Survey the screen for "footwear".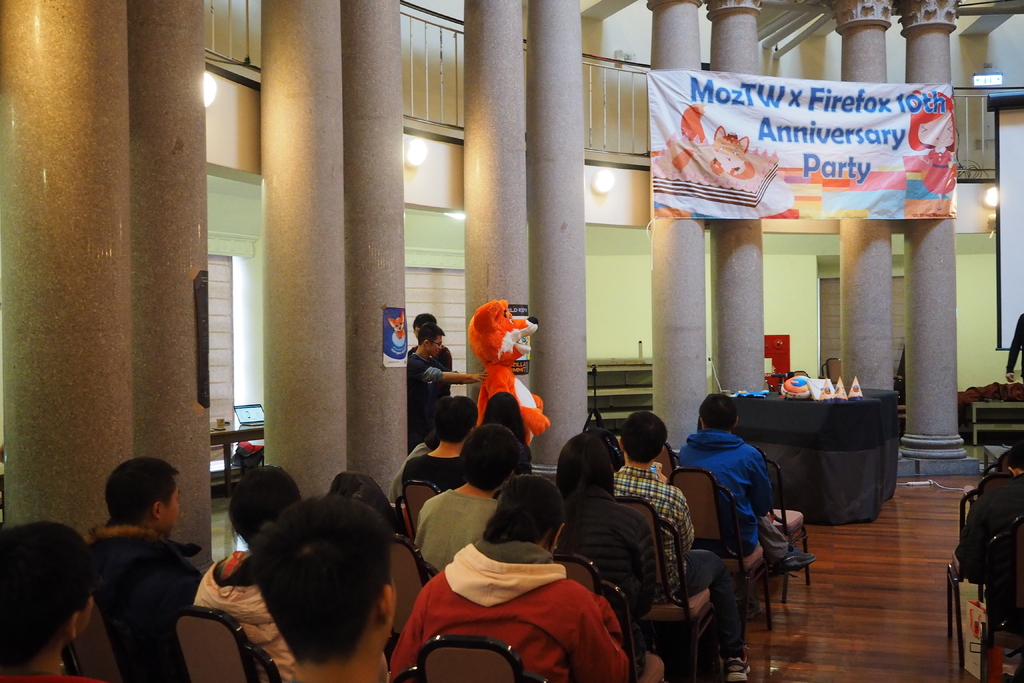
Survey found: left=778, top=550, right=817, bottom=575.
